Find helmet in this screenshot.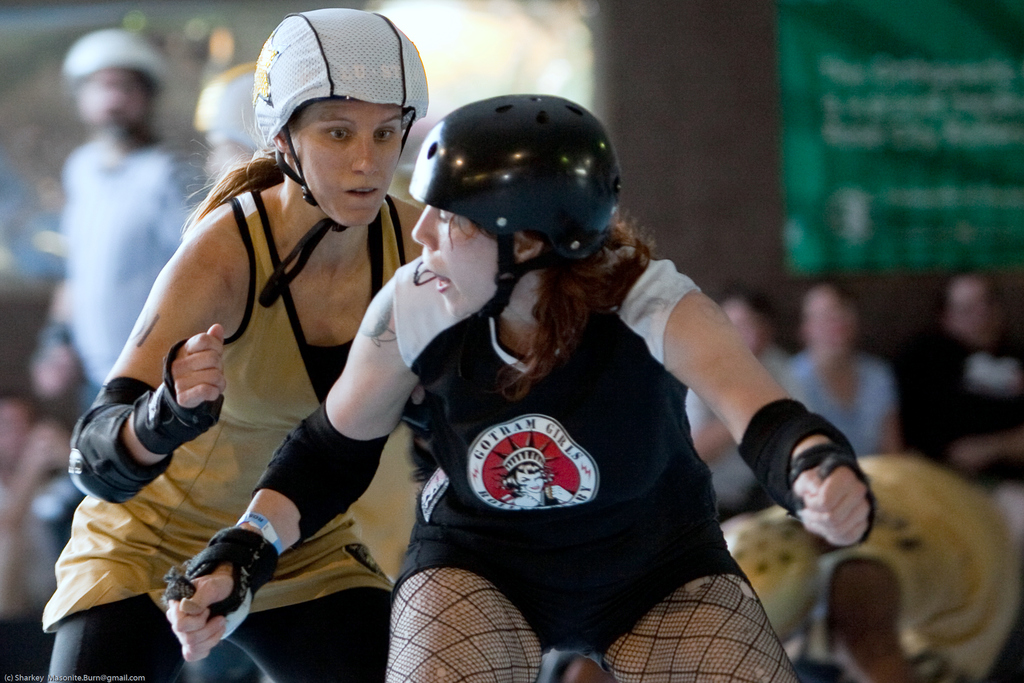
The bounding box for helmet is <bbox>60, 29, 160, 88</bbox>.
